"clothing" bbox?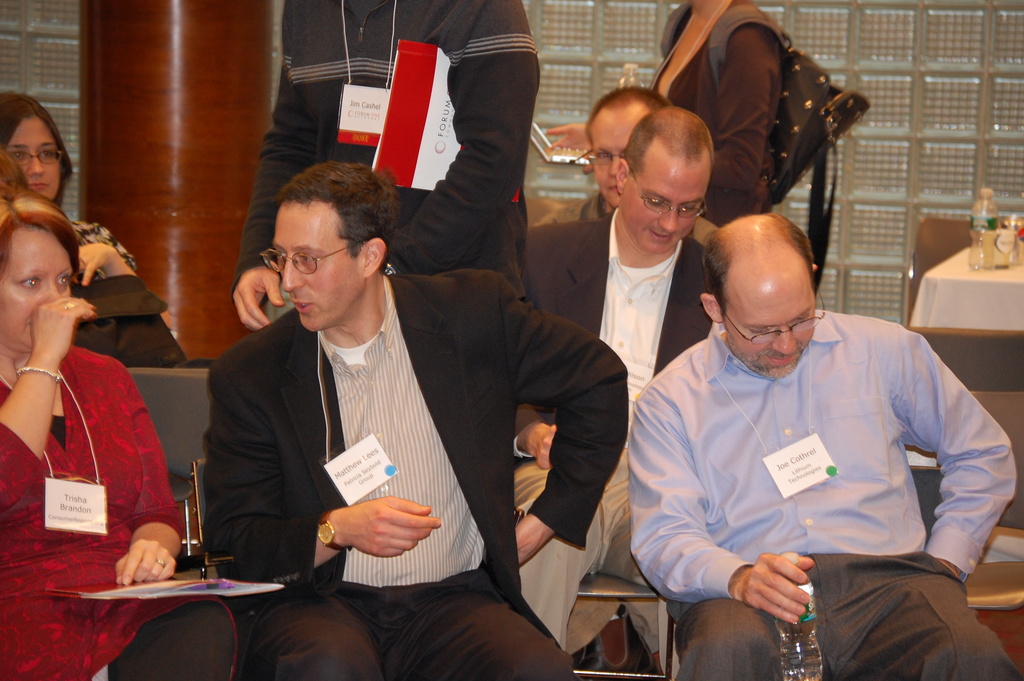
{"x1": 505, "y1": 221, "x2": 719, "y2": 677}
